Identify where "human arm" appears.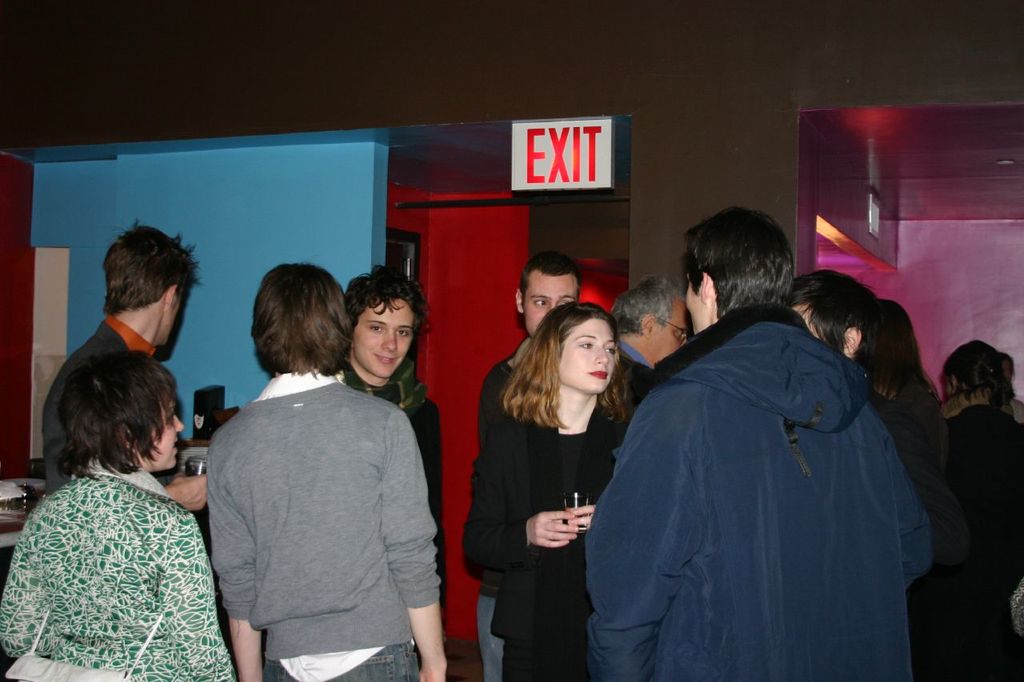
Appears at (204,436,262,681).
